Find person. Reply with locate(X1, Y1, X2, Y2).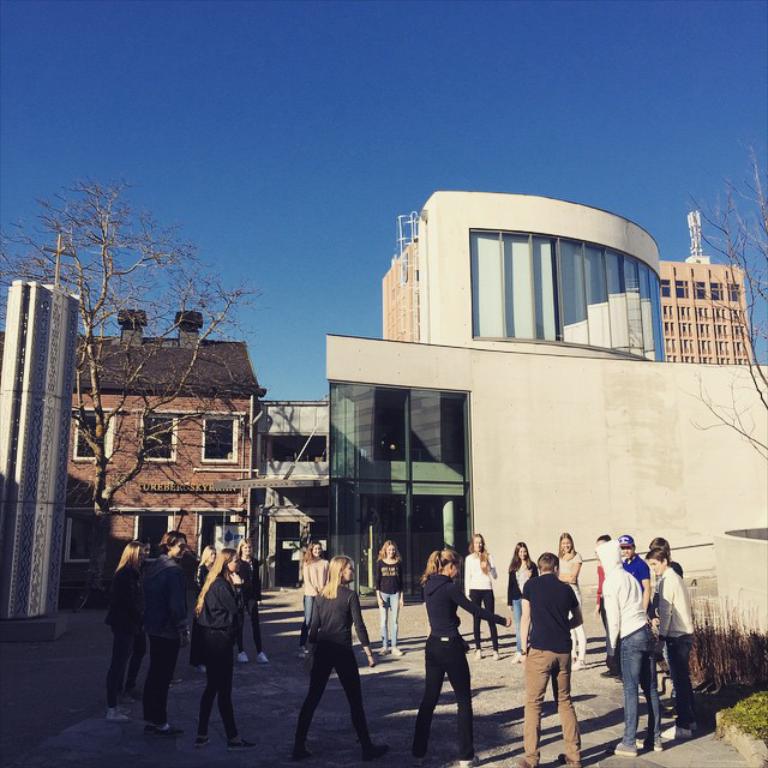
locate(134, 521, 197, 737).
